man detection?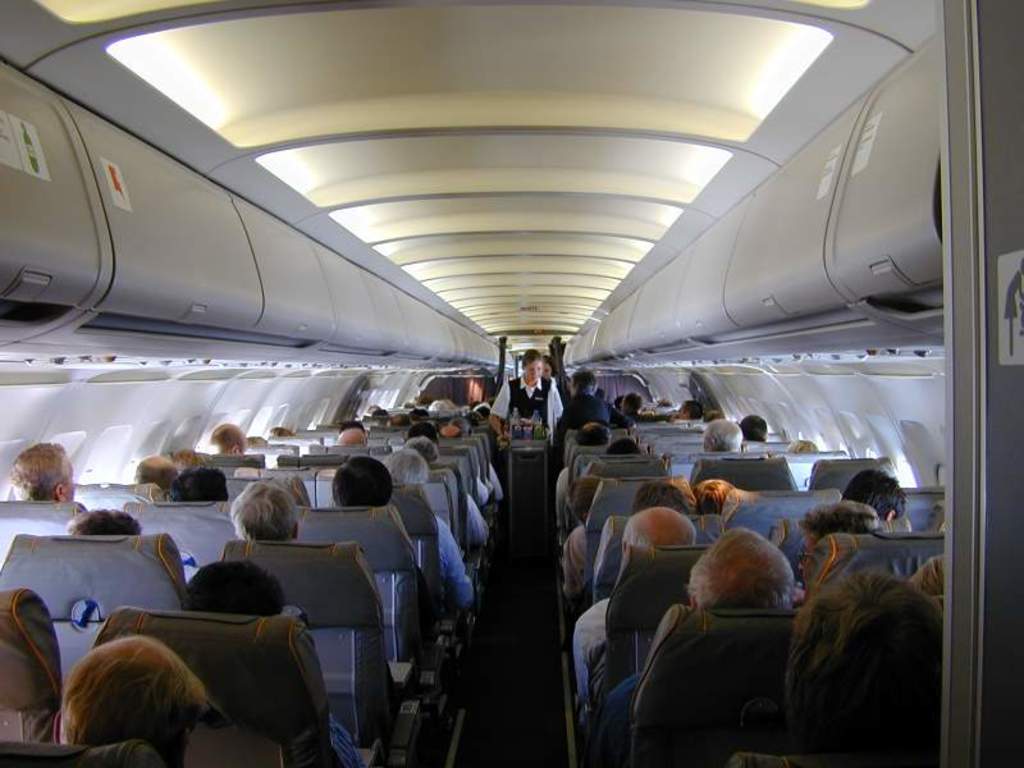
[794,503,876,580]
